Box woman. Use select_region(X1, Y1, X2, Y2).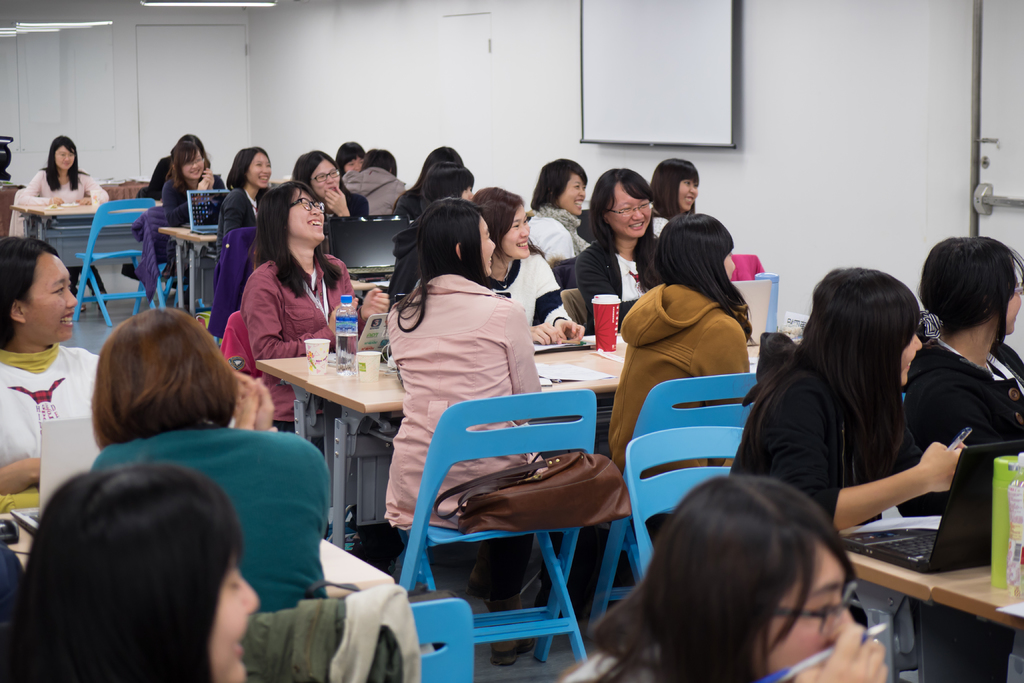
select_region(0, 234, 107, 523).
